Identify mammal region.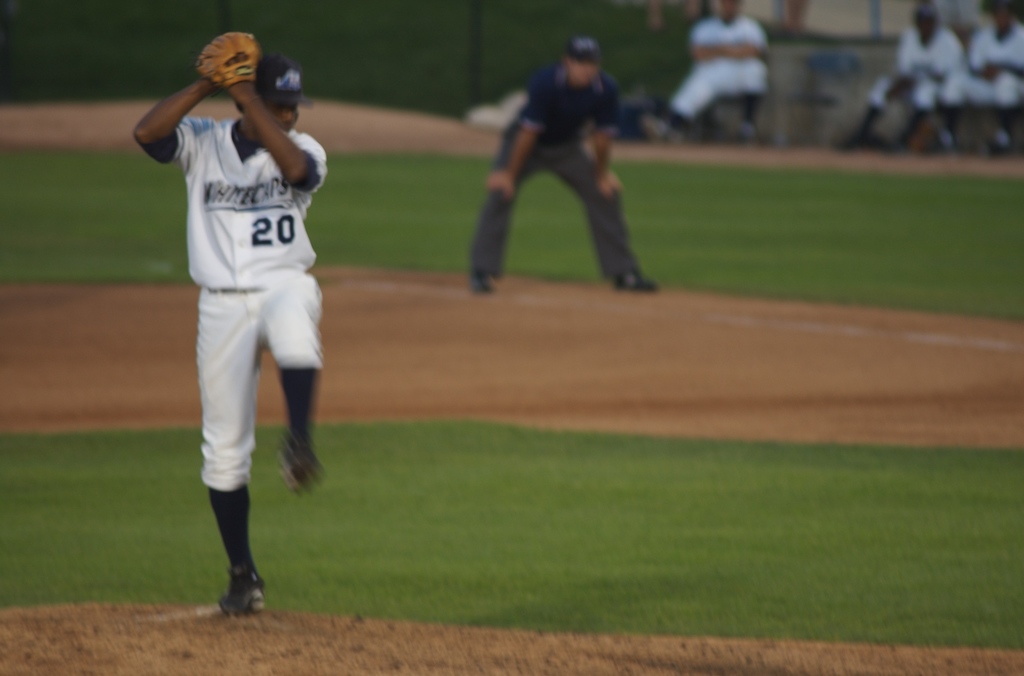
Region: (961, 2, 1023, 158).
